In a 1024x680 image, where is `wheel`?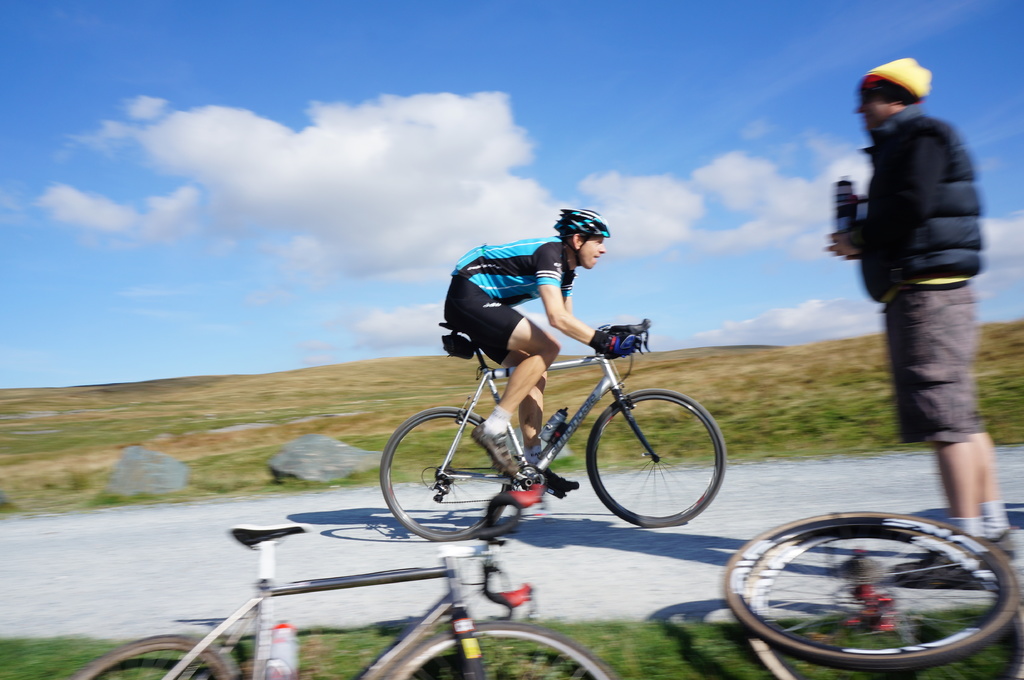
select_region(582, 386, 732, 525).
